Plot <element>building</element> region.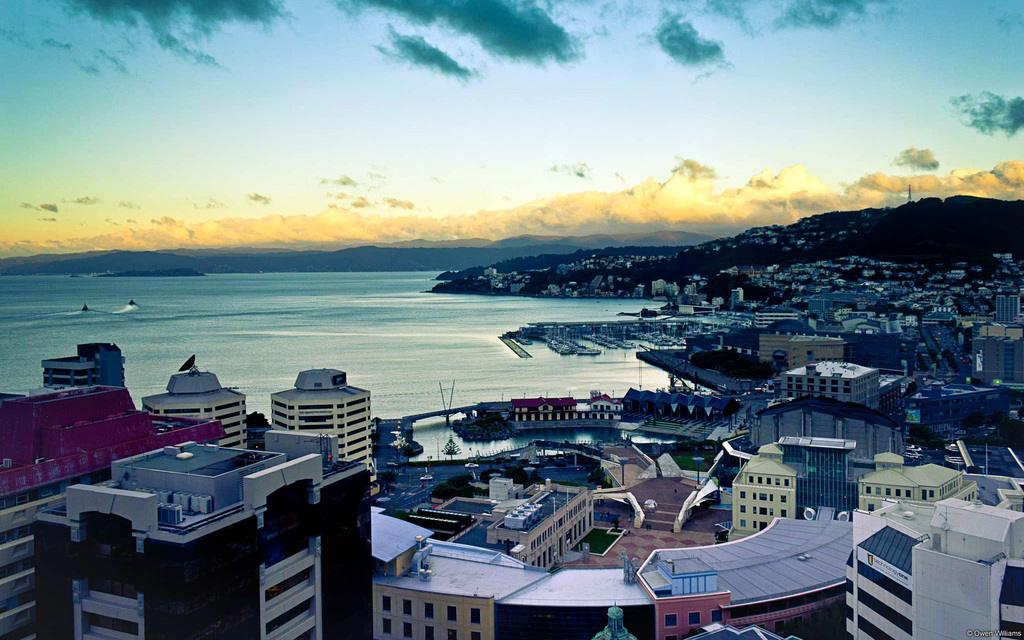
Plotted at crop(0, 337, 662, 639).
